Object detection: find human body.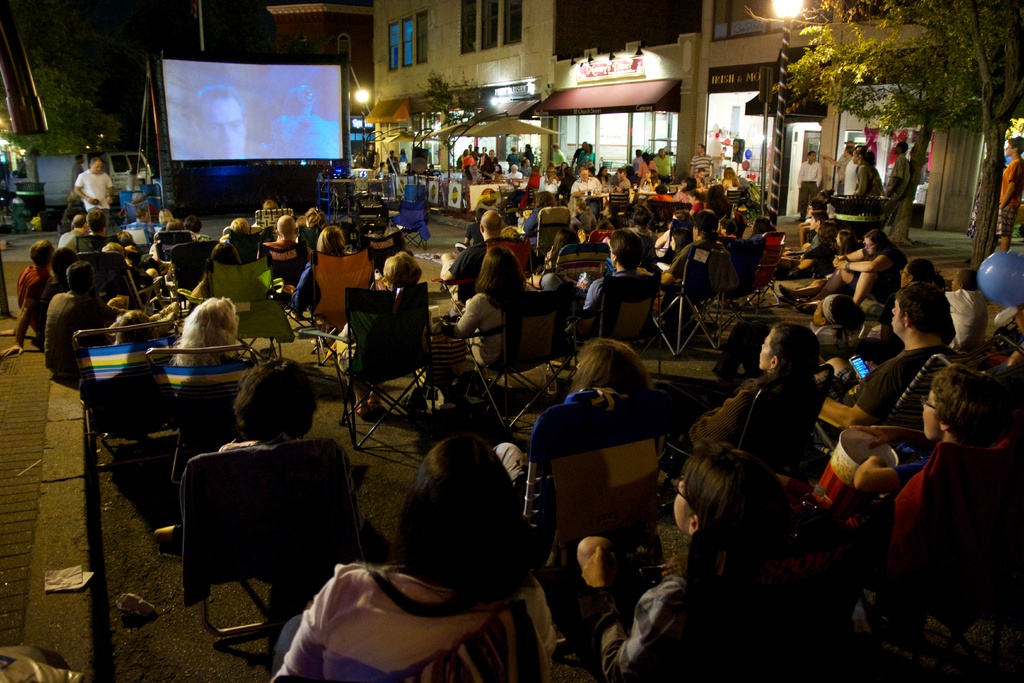
<box>580,450,808,682</box>.
